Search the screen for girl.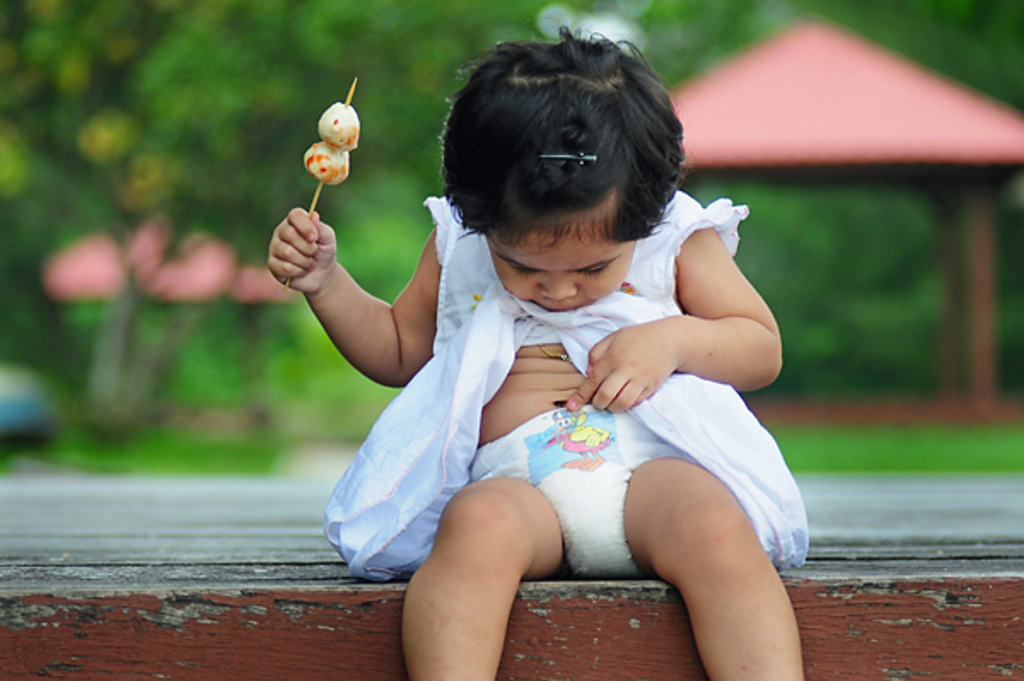
Found at {"left": 268, "top": 26, "right": 811, "bottom": 679}.
